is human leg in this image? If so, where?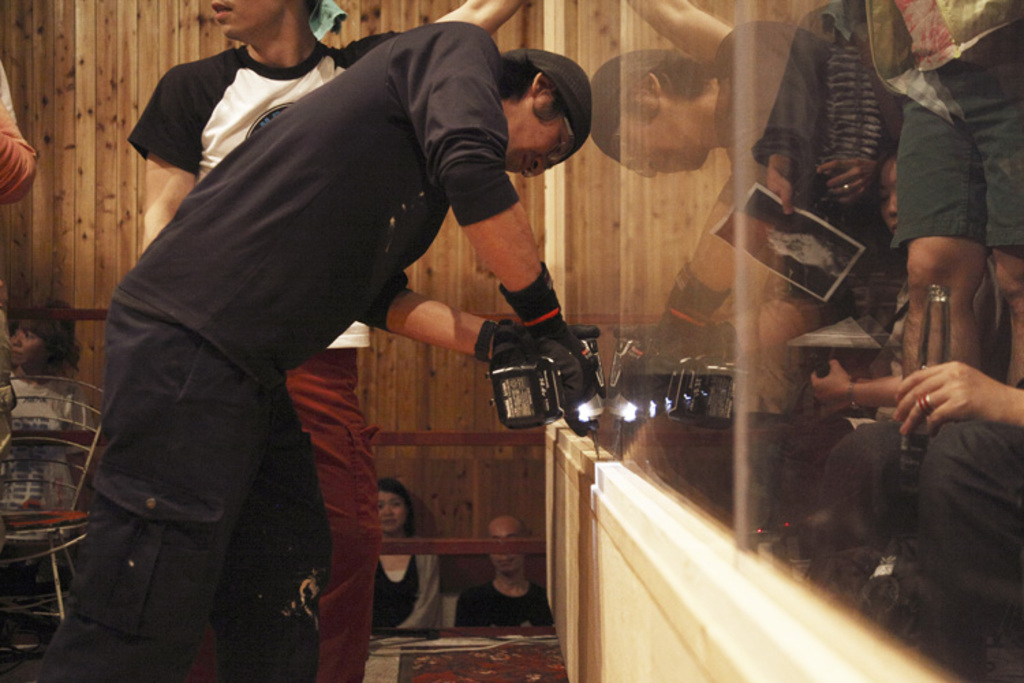
Yes, at bbox=(919, 413, 1023, 678).
